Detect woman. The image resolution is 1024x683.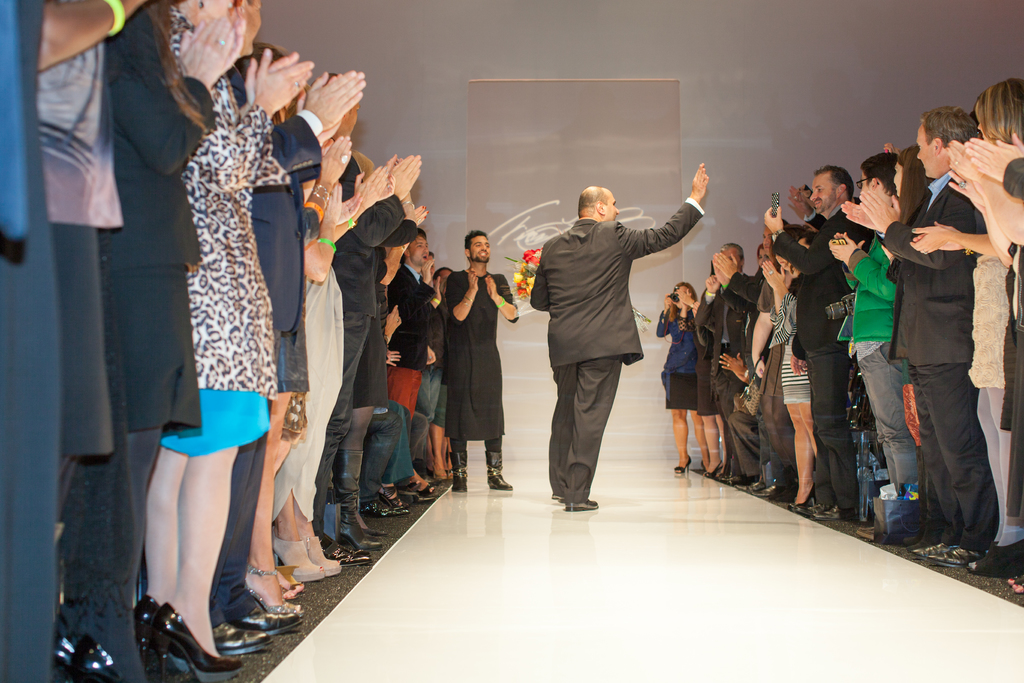
{"x1": 653, "y1": 280, "x2": 707, "y2": 475}.
